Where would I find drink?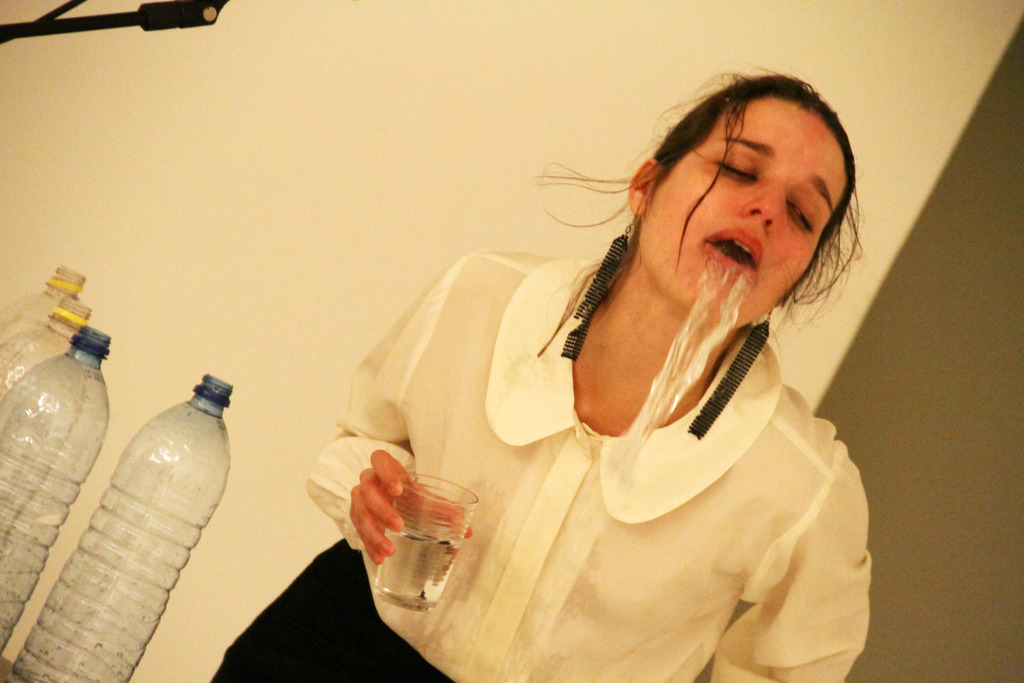
At [left=378, top=531, right=455, bottom=619].
